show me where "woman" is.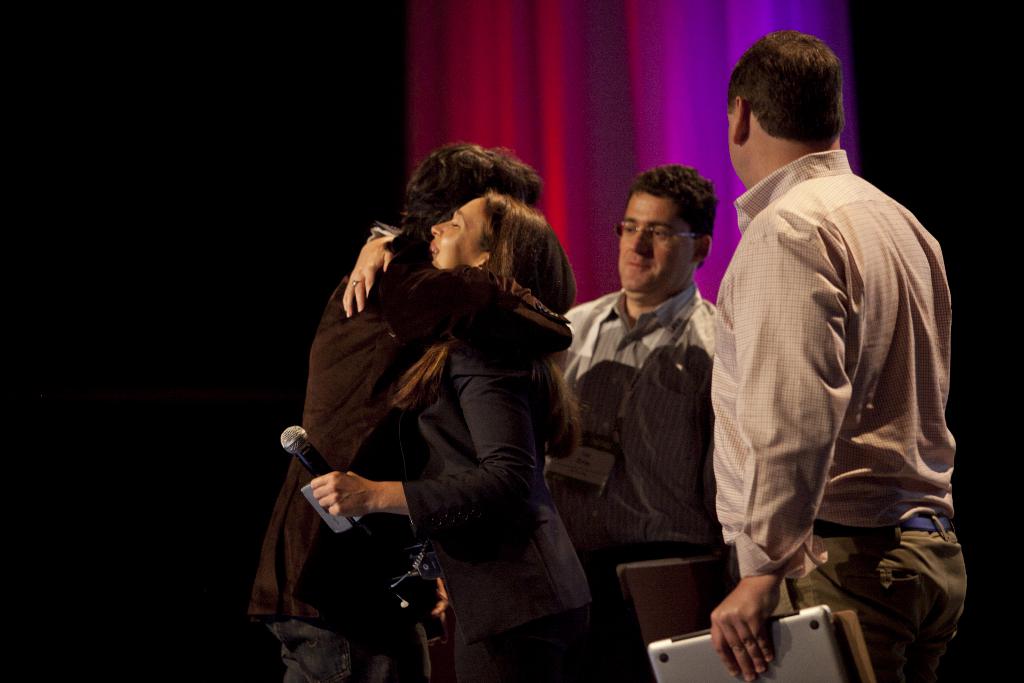
"woman" is at 307,190,586,682.
